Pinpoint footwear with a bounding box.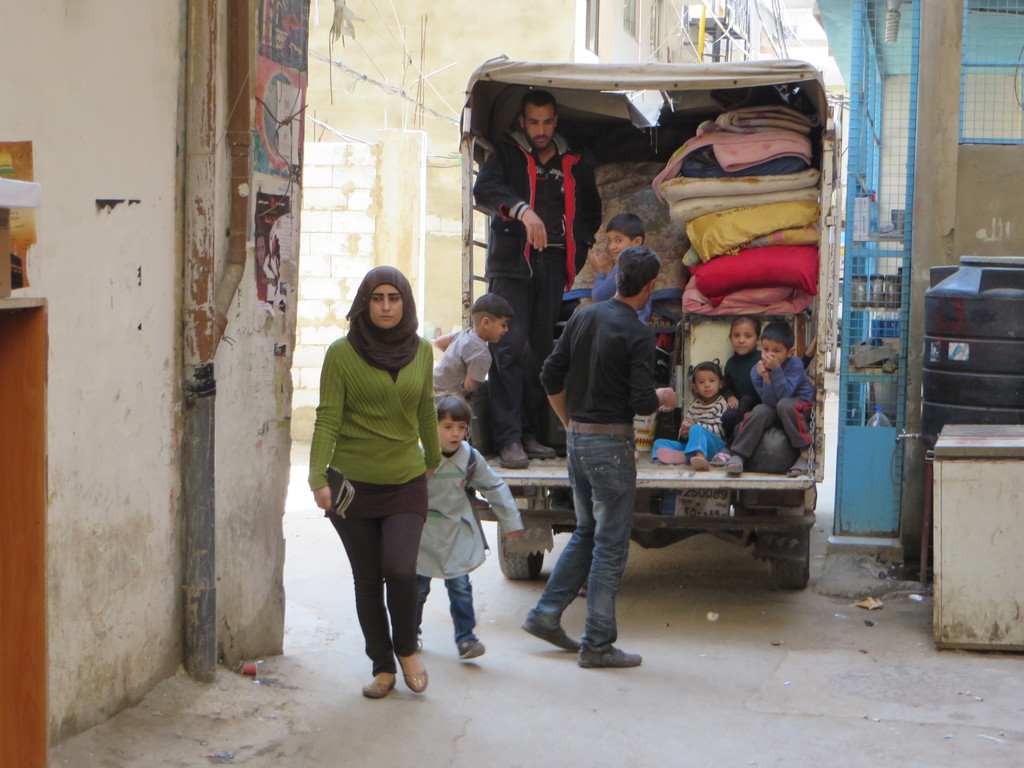
l=712, t=449, r=725, b=466.
